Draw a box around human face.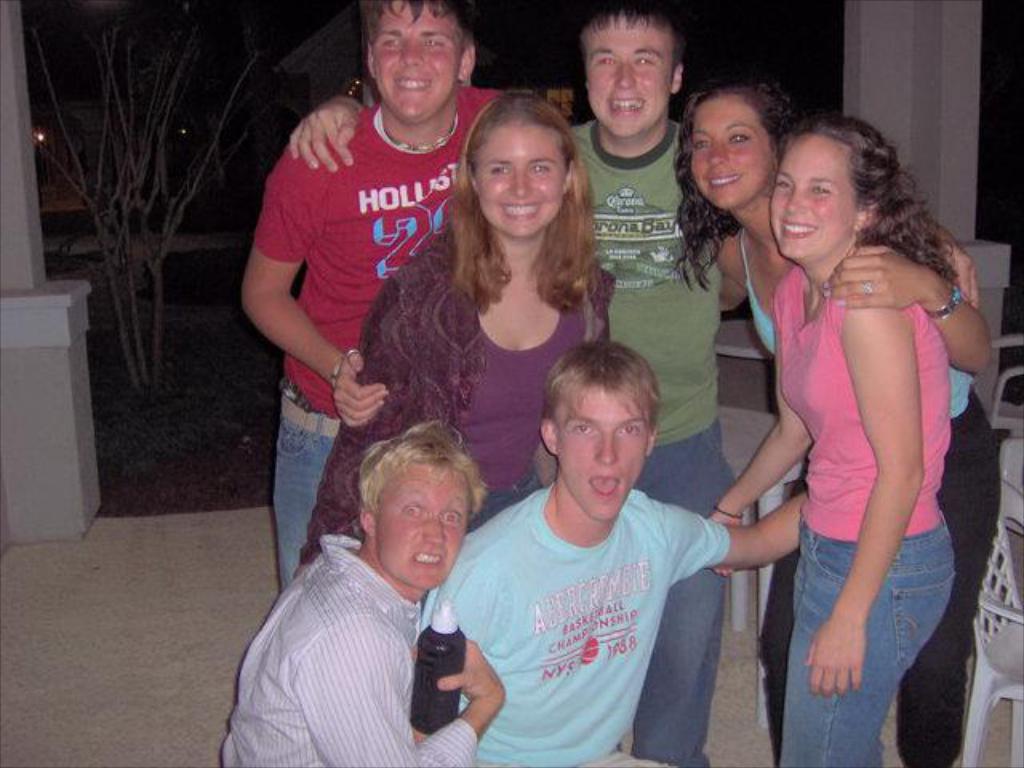
{"x1": 688, "y1": 91, "x2": 776, "y2": 208}.
